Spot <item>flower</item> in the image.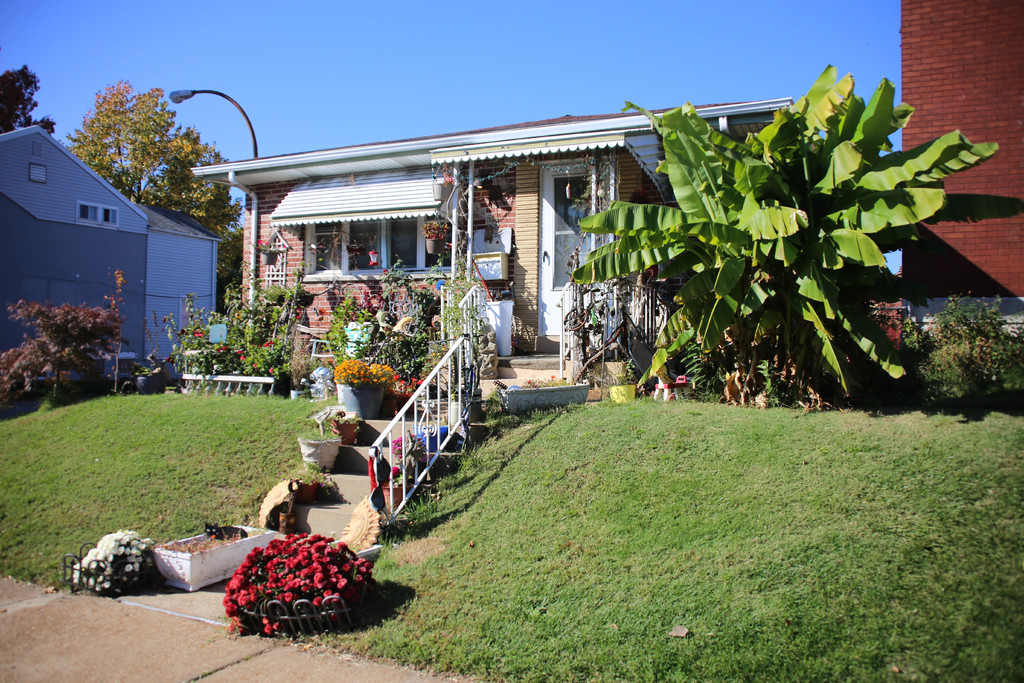
<item>flower</item> found at {"left": 266, "top": 342, "right": 273, "bottom": 347}.
